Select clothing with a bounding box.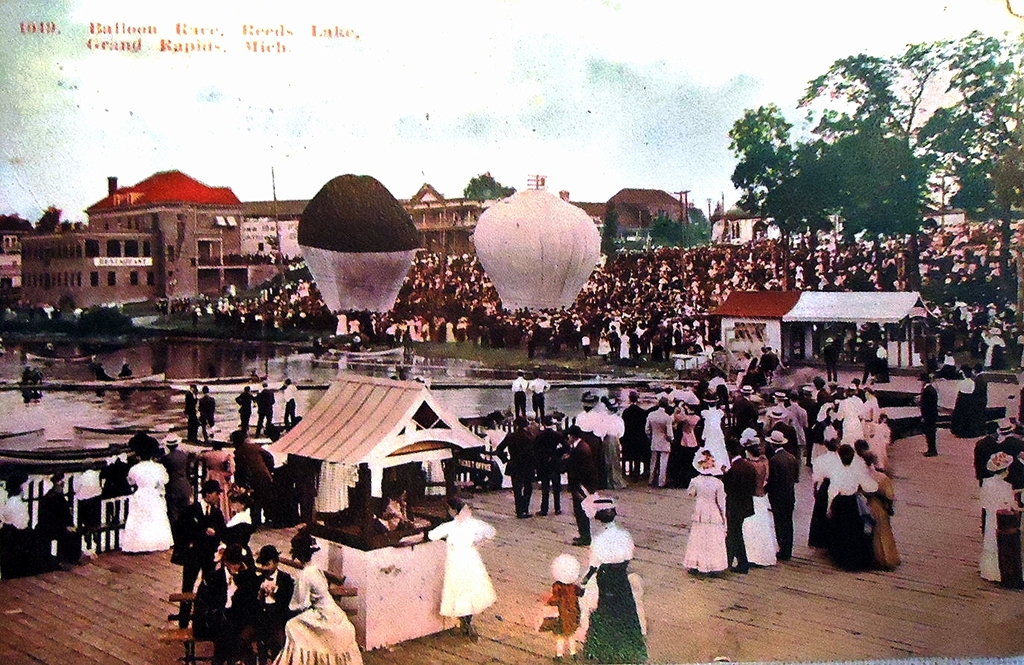
bbox(510, 372, 529, 417).
